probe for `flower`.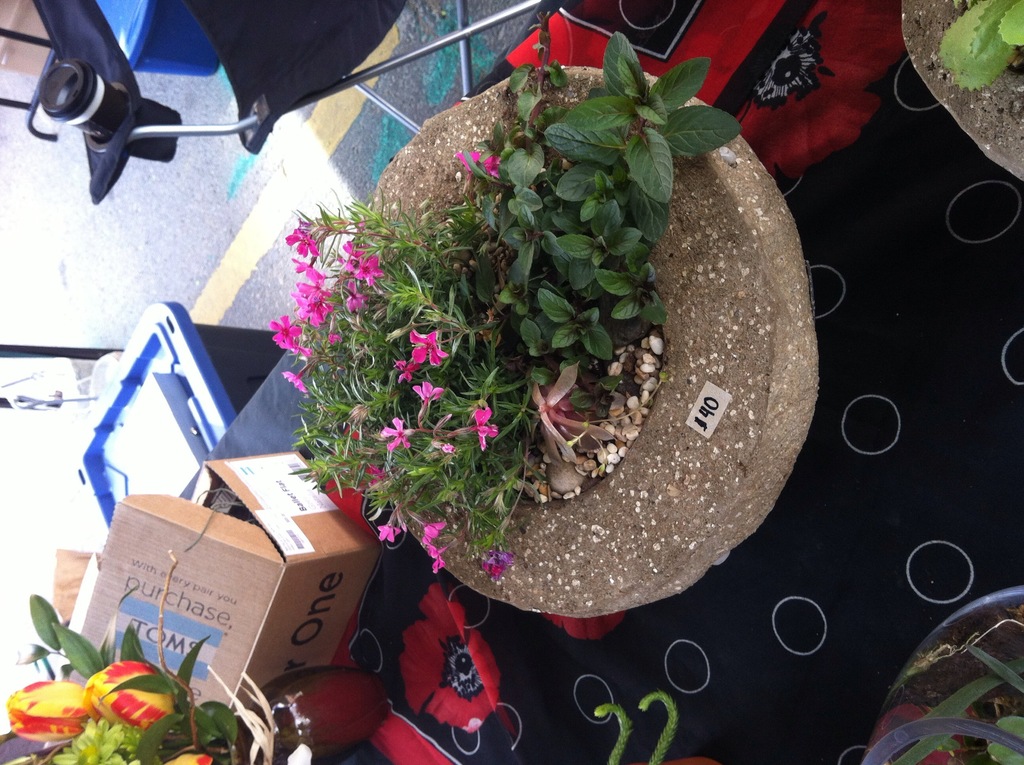
Probe result: pyautogui.locateOnScreen(84, 663, 178, 730).
